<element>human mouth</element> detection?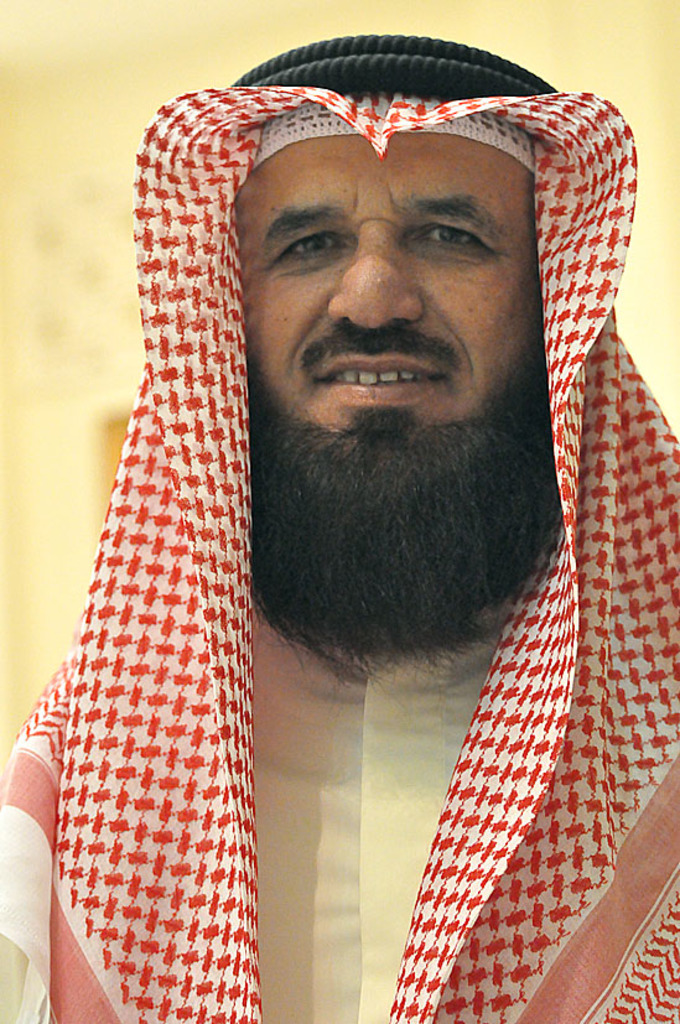
308,347,457,411
